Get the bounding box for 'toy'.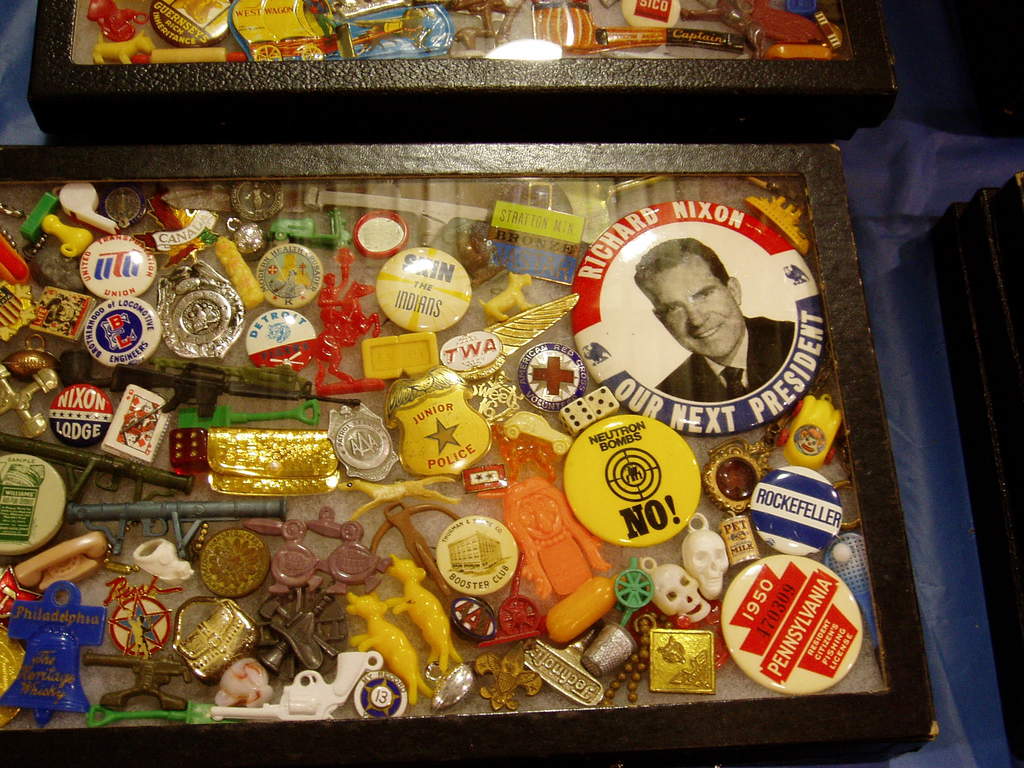
x1=258, y1=243, x2=325, y2=310.
